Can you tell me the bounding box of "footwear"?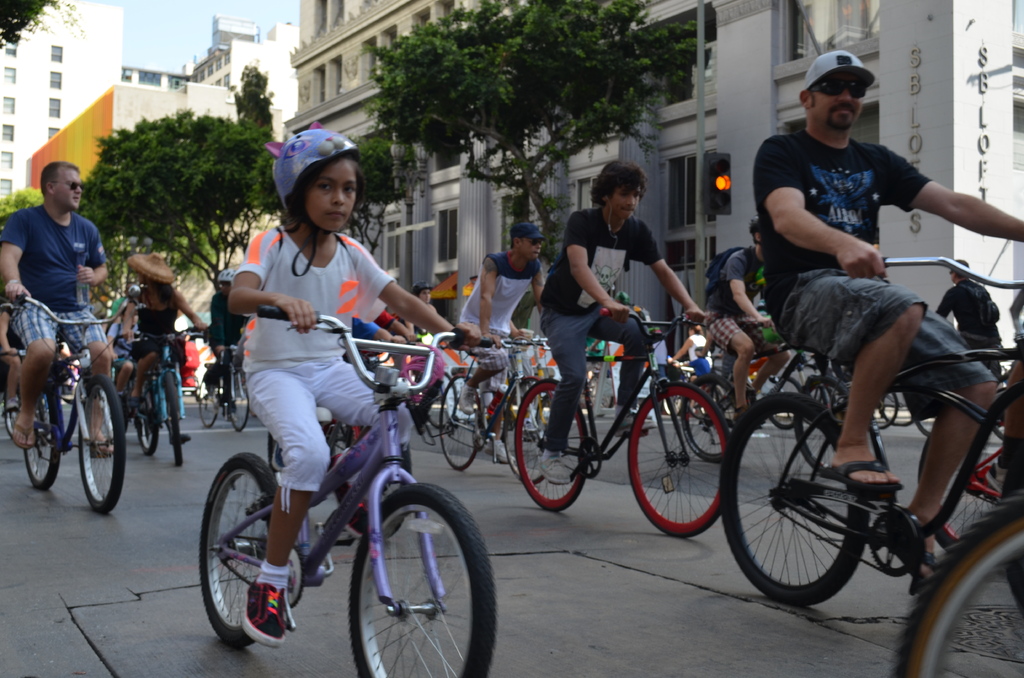
[614,410,658,433].
